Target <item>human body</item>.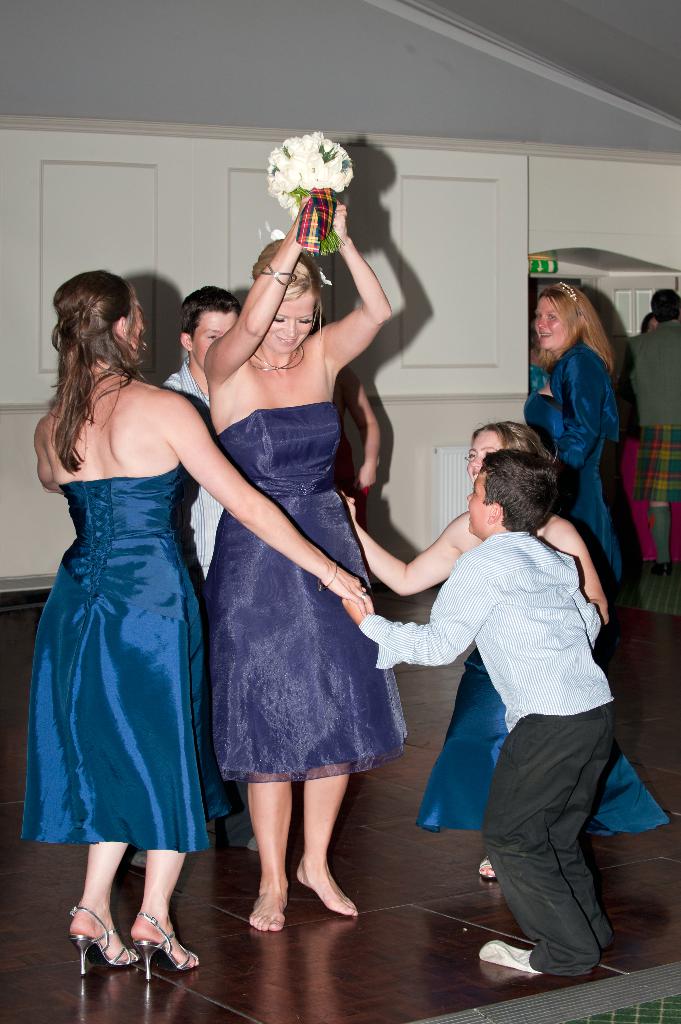
Target region: 340:450:620:975.
